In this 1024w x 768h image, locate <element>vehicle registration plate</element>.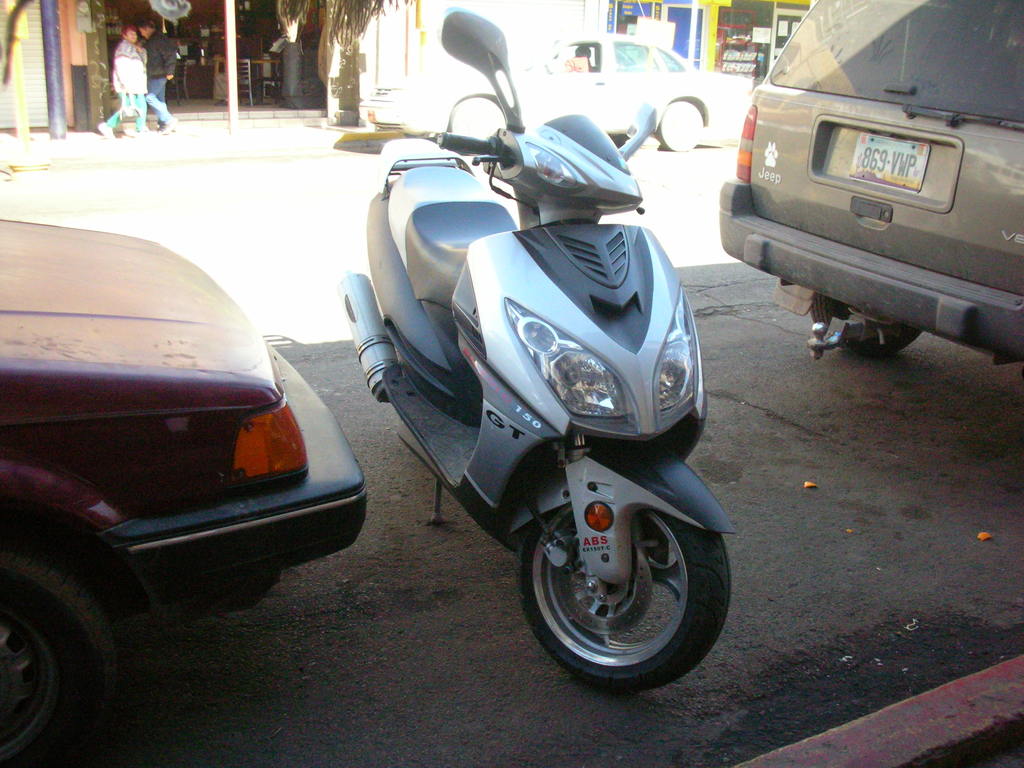
Bounding box: detection(848, 133, 932, 190).
